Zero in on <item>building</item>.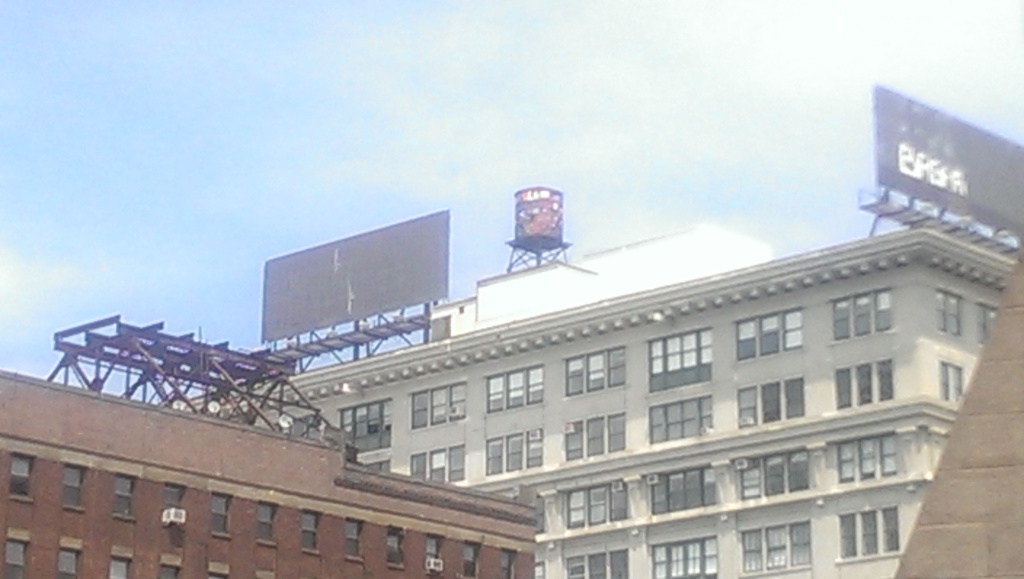
Zeroed in: {"left": 0, "top": 367, "right": 542, "bottom": 578}.
